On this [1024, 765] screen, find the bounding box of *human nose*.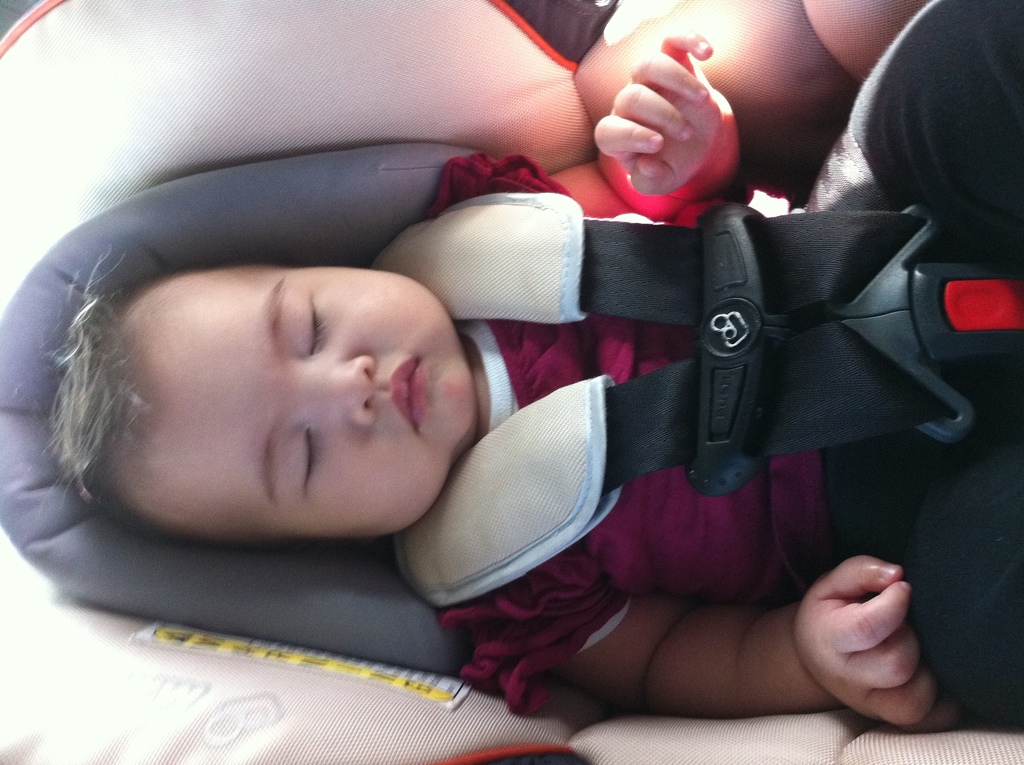
Bounding box: l=287, t=353, r=380, b=431.
